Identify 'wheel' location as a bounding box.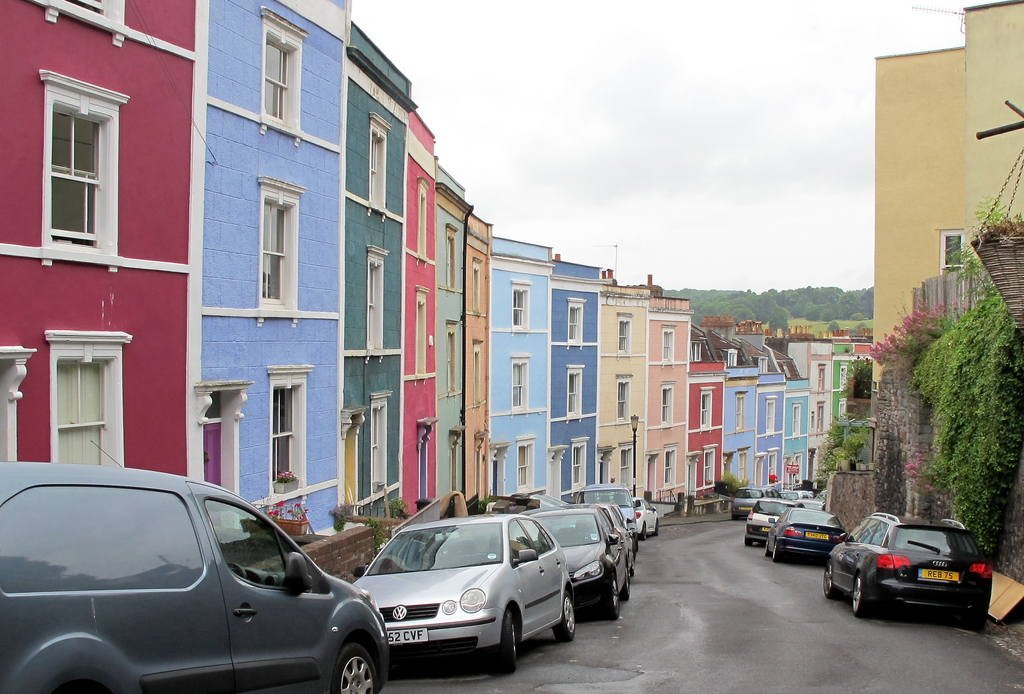
x1=650 y1=520 x2=660 y2=537.
